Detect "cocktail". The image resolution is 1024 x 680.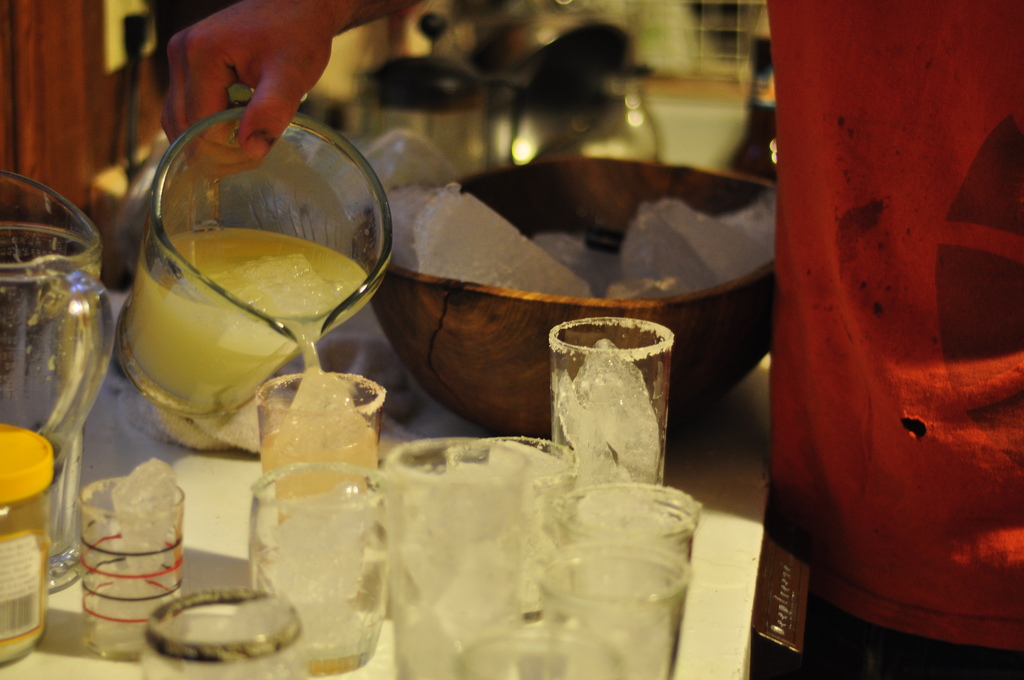
120:93:396:426.
